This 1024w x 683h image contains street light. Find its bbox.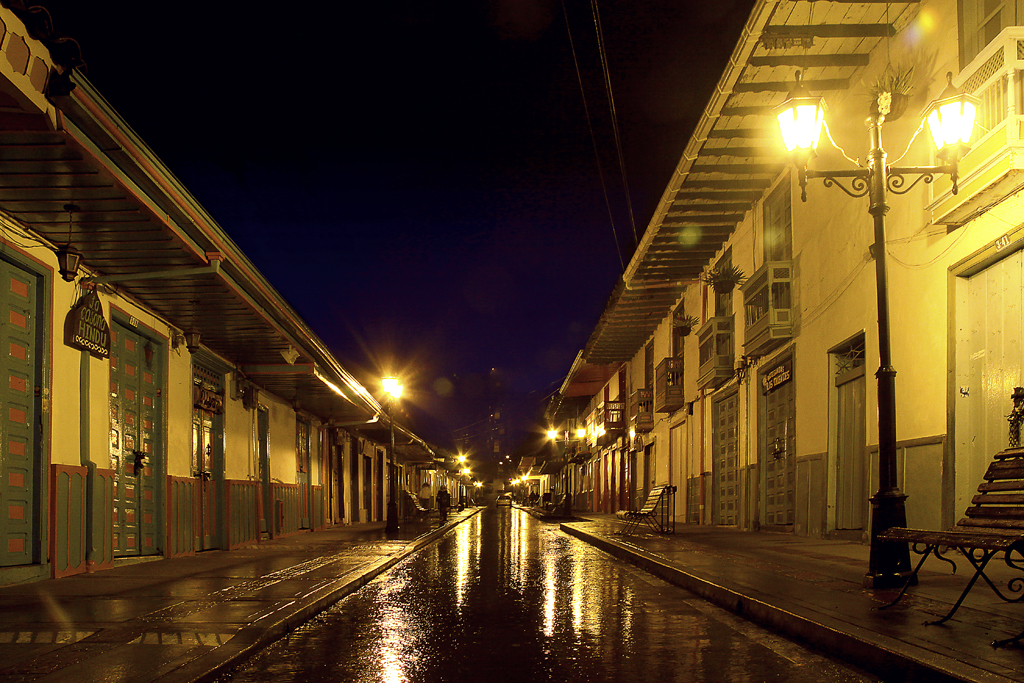
region(544, 424, 586, 512).
